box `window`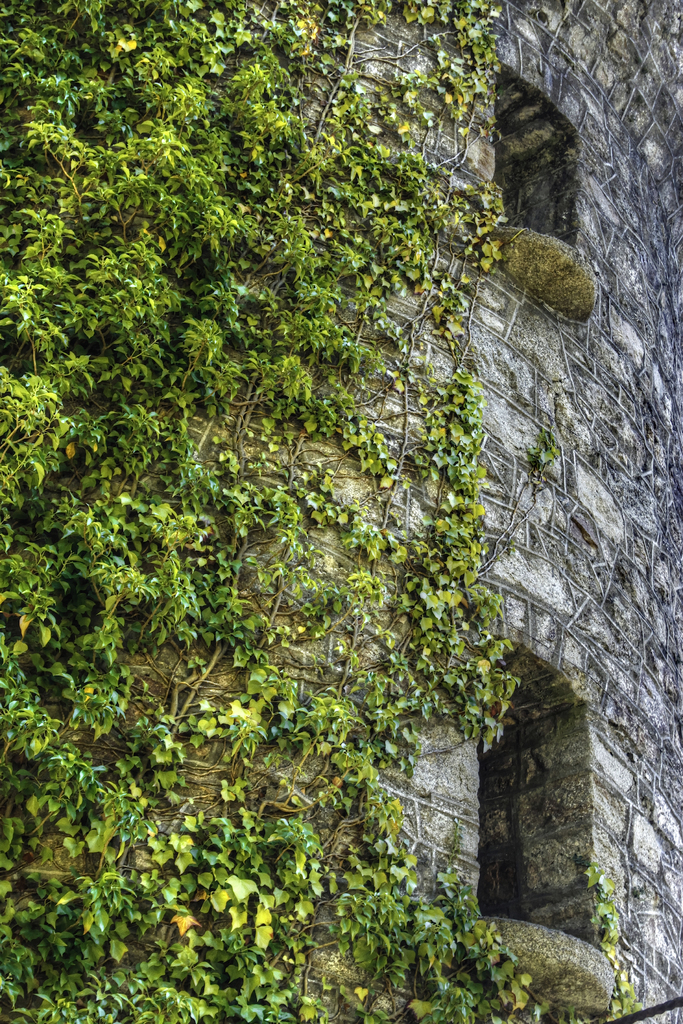
left=483, top=687, right=559, bottom=911
